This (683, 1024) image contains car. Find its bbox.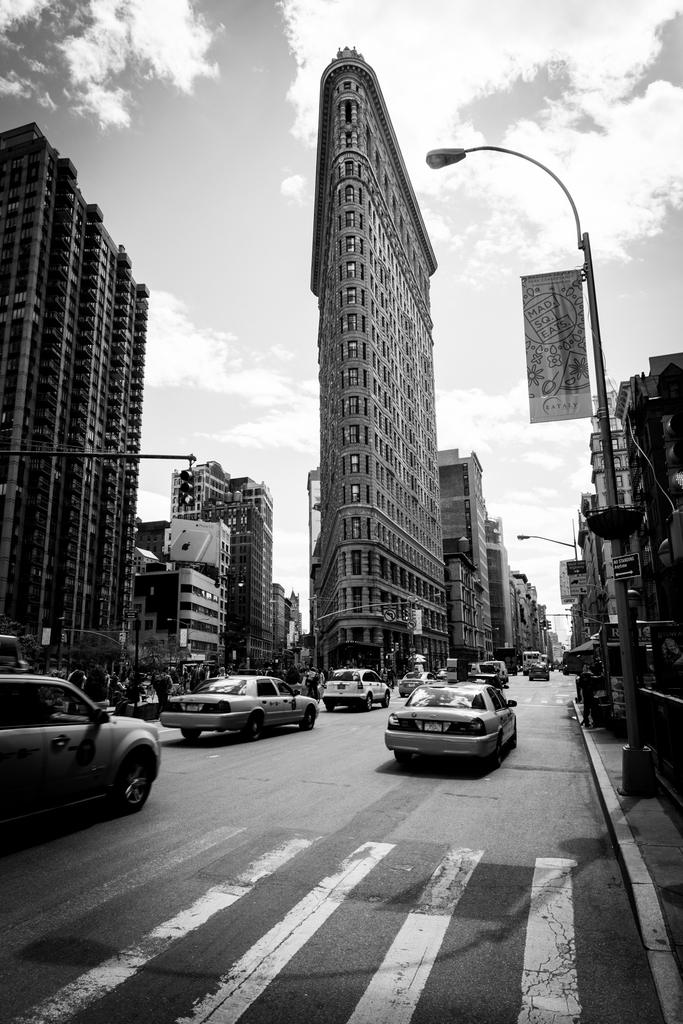
select_region(0, 671, 166, 812).
